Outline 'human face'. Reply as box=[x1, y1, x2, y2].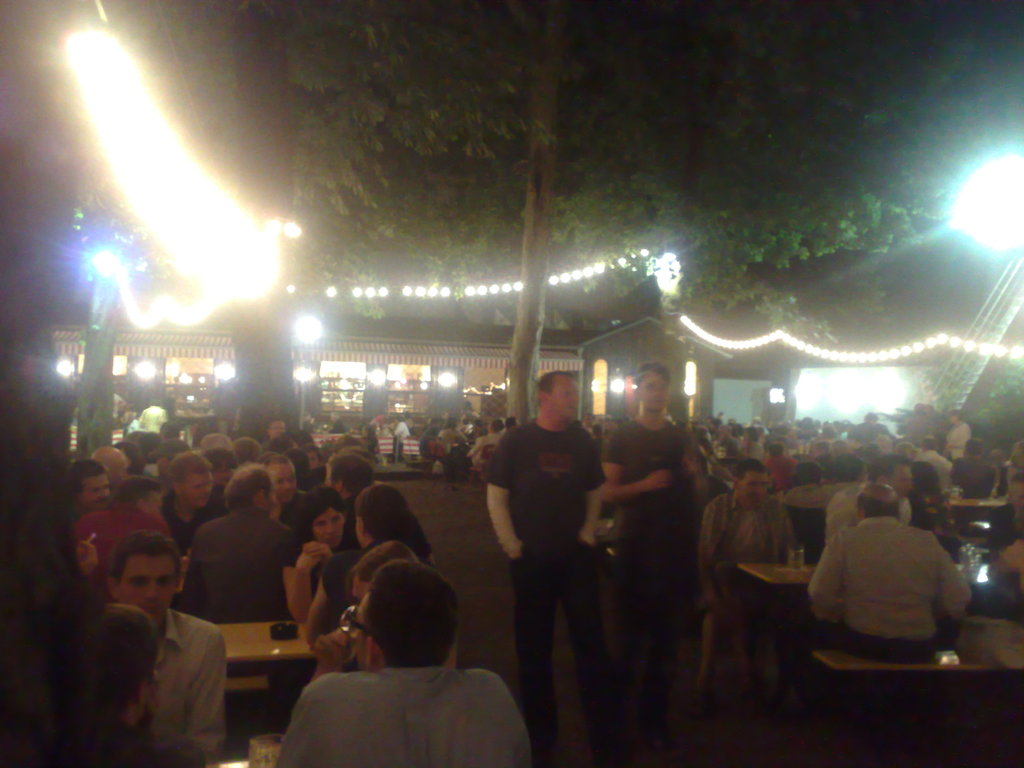
box=[633, 370, 669, 414].
